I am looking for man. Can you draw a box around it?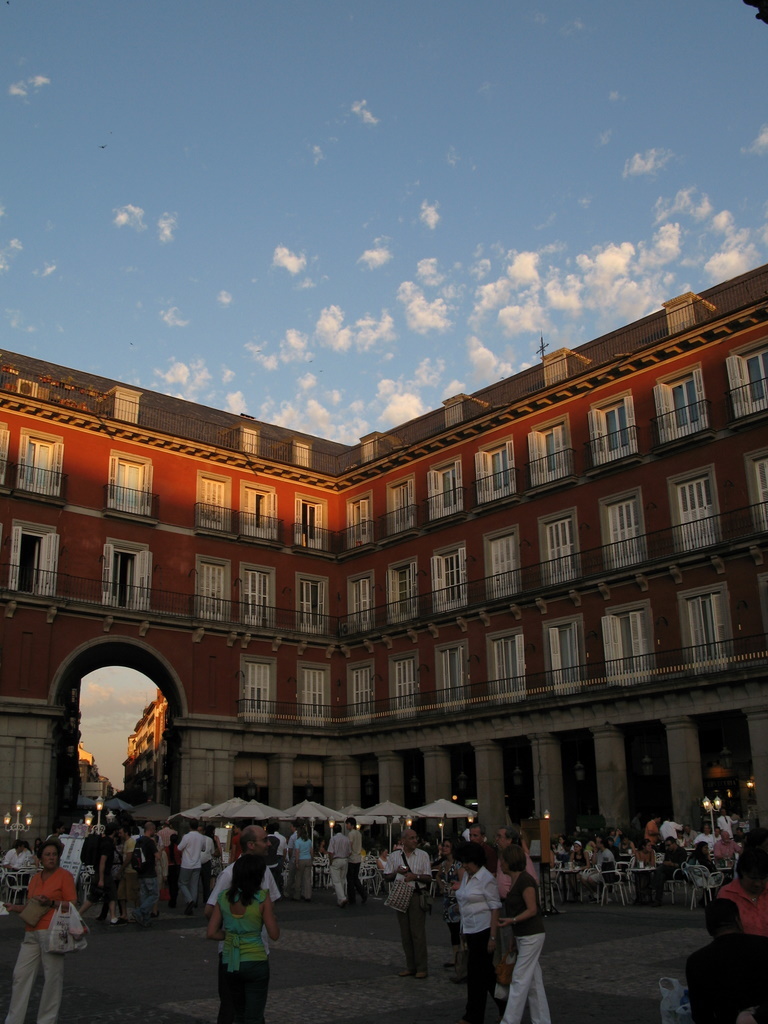
Sure, the bounding box is crop(646, 814, 662, 842).
